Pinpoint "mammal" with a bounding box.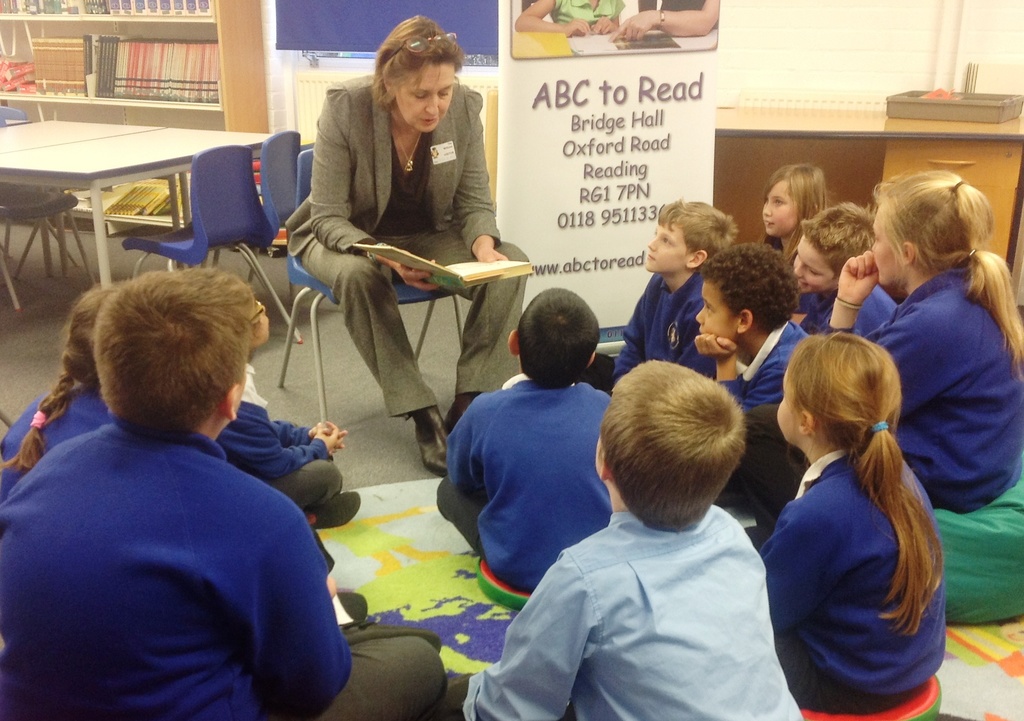
left=0, top=264, right=362, bottom=706.
